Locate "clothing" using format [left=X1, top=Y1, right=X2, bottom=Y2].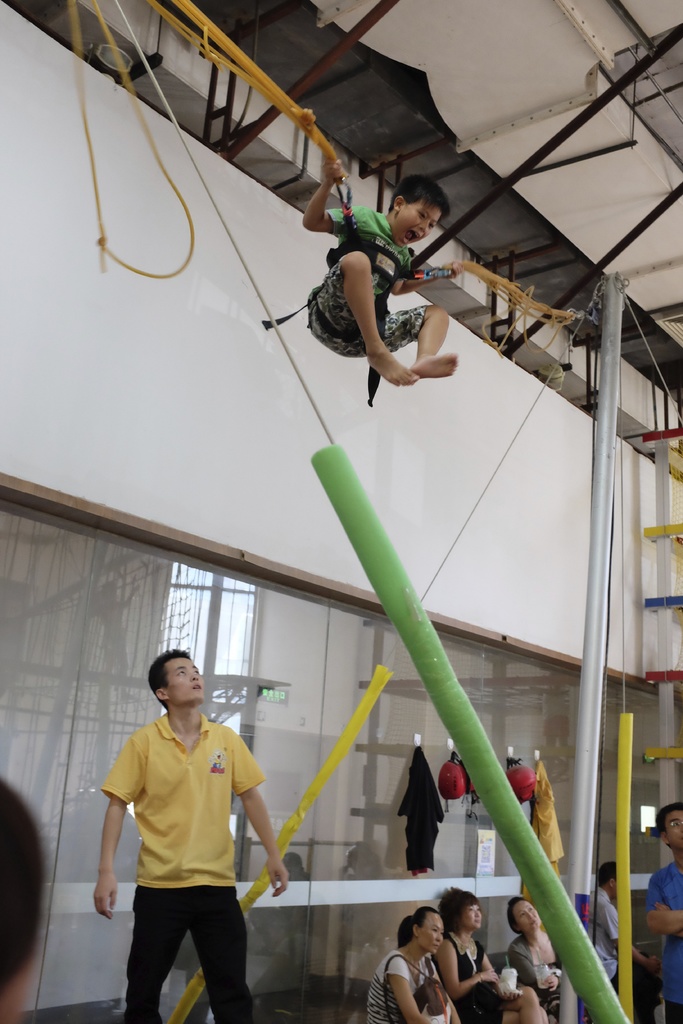
[left=650, top=851, right=682, bottom=1021].
